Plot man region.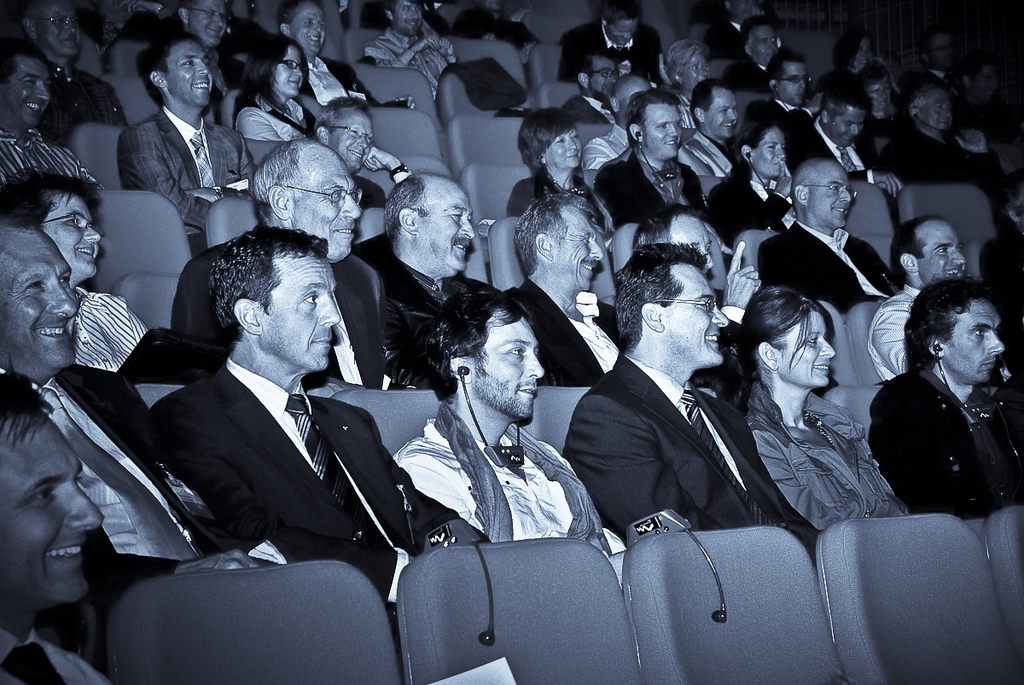
Plotted at select_region(596, 90, 705, 230).
